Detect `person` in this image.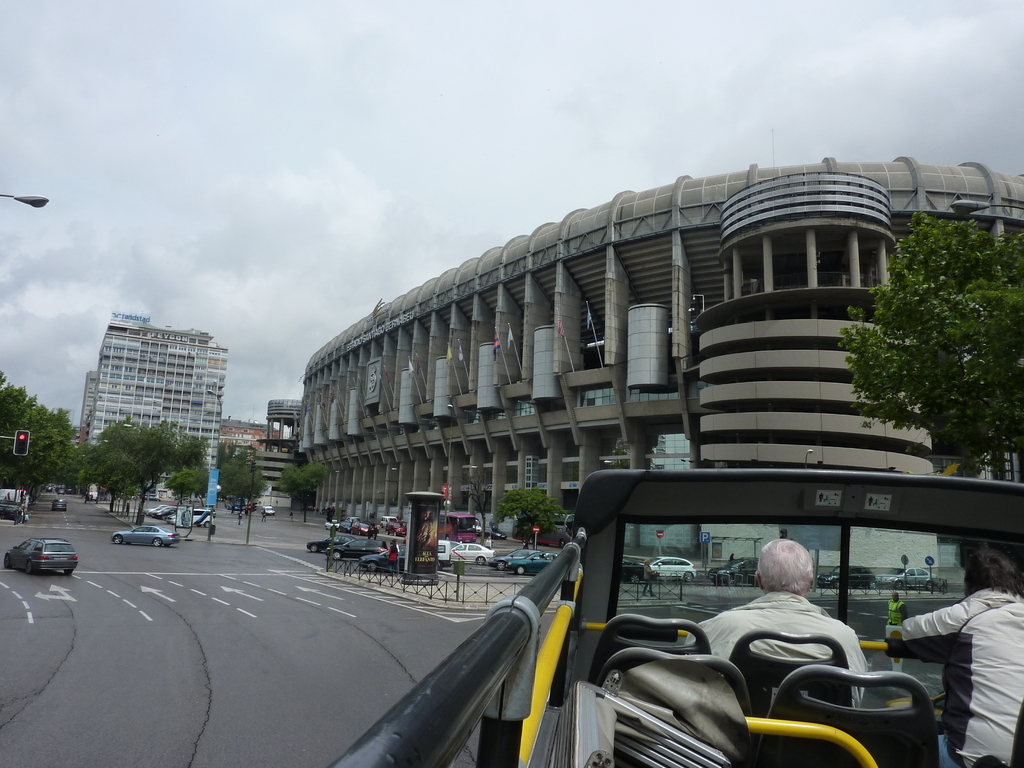
Detection: 317 508 319 513.
